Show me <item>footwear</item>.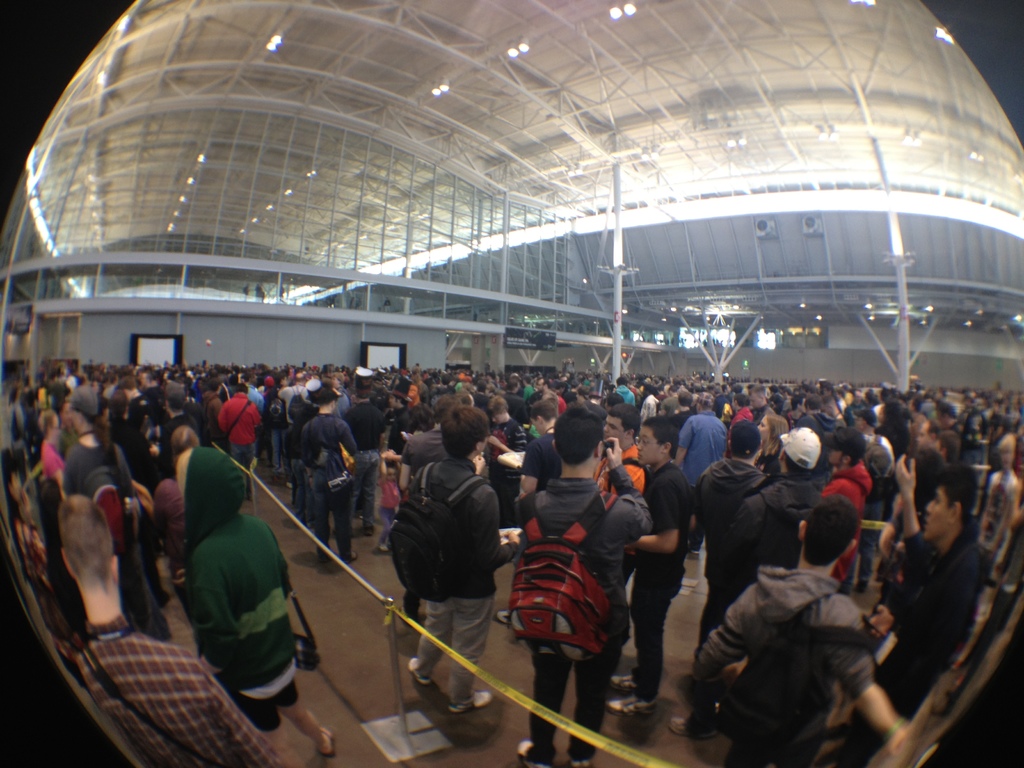
<item>footwear</item> is here: [x1=569, y1=760, x2=590, y2=765].
